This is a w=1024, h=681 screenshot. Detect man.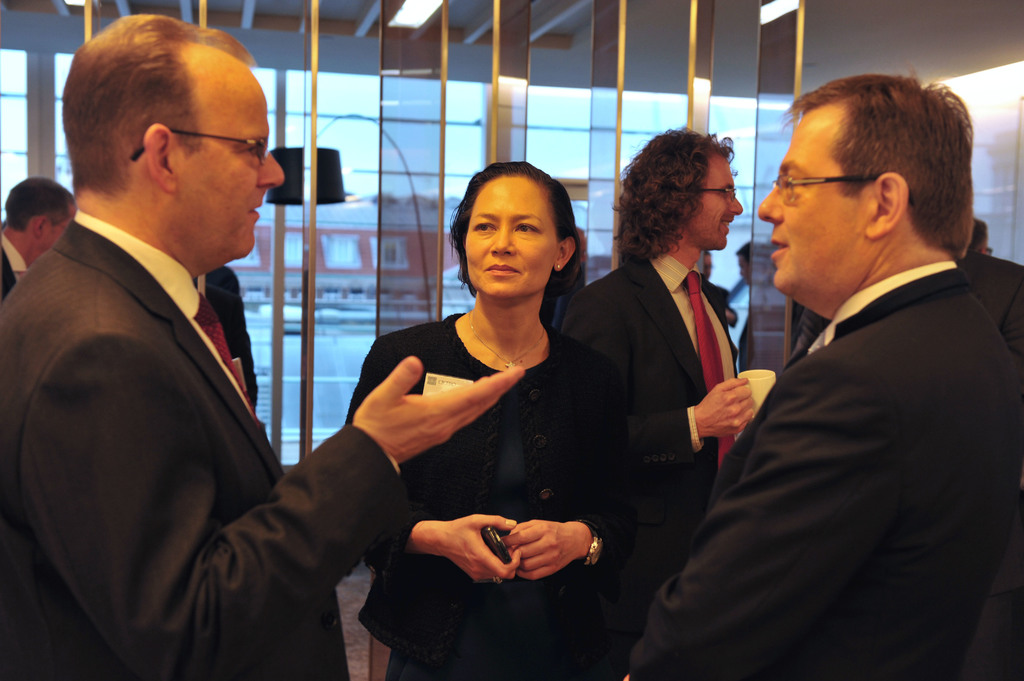
bbox(700, 241, 744, 339).
